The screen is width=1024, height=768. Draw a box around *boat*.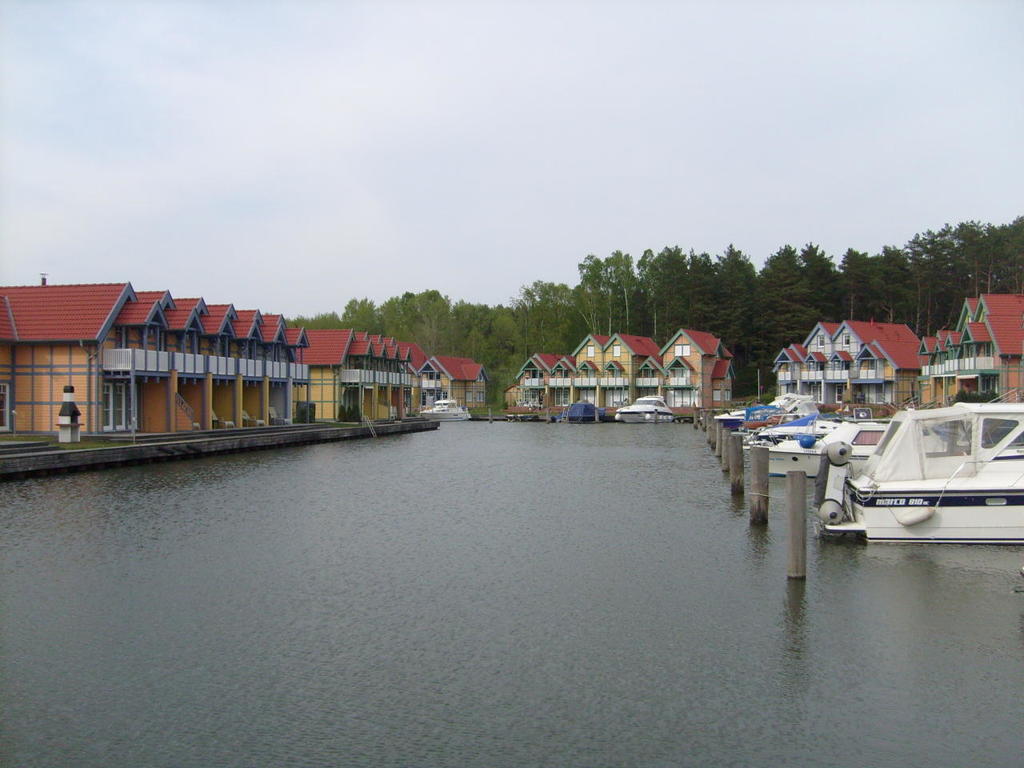
615/391/671/423.
